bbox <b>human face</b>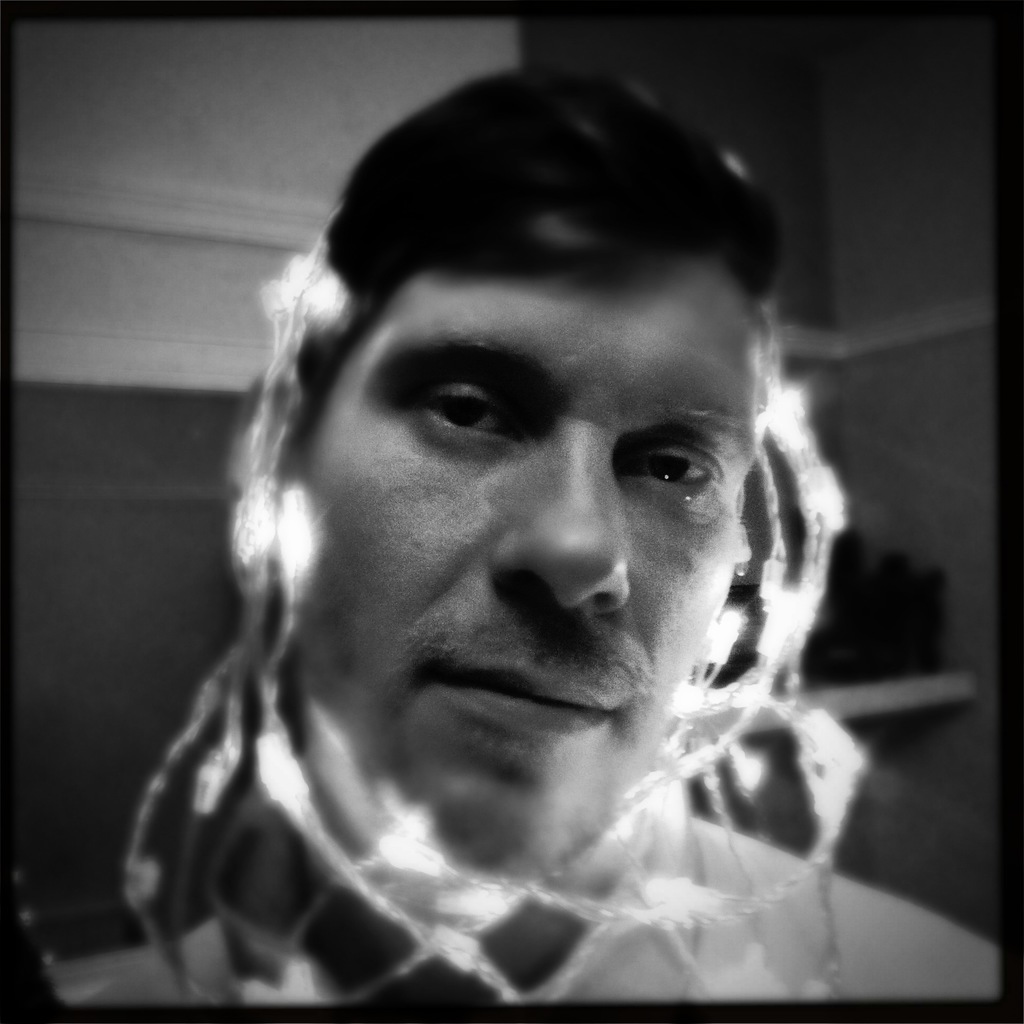
Rect(295, 257, 765, 867)
